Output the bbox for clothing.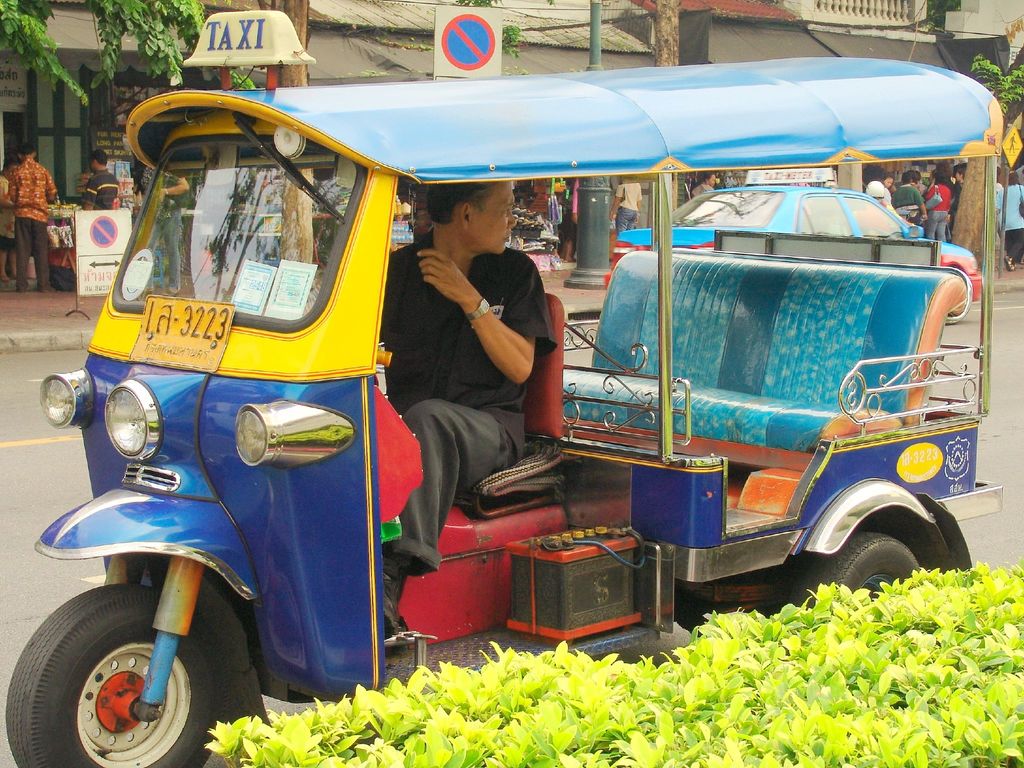
[x1=0, y1=162, x2=69, y2=296].
